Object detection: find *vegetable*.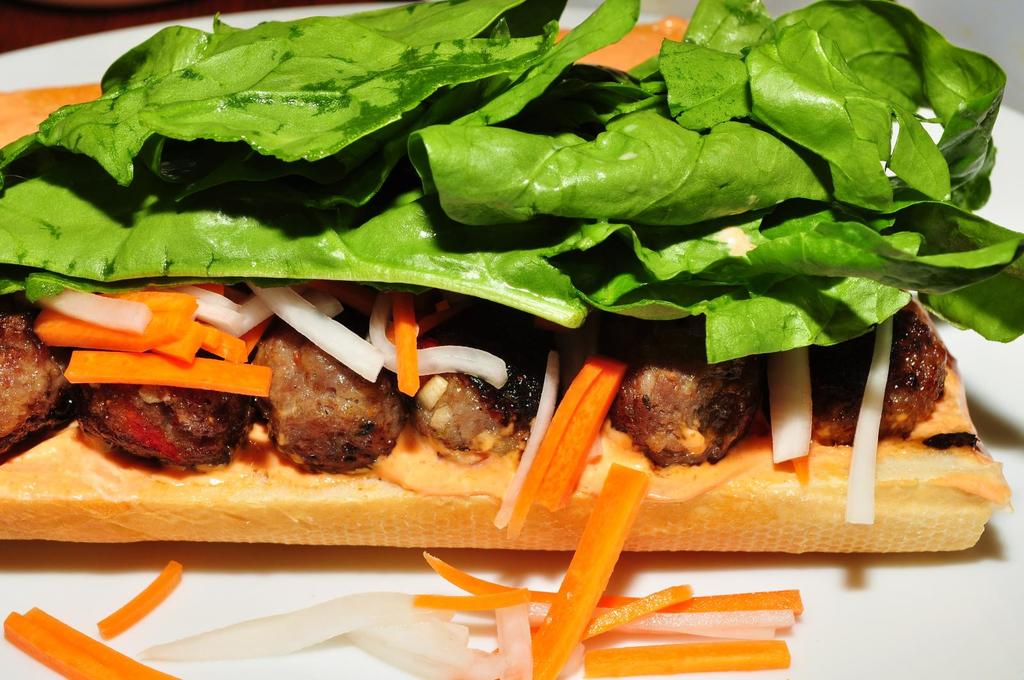
{"left": 492, "top": 353, "right": 556, "bottom": 532}.
